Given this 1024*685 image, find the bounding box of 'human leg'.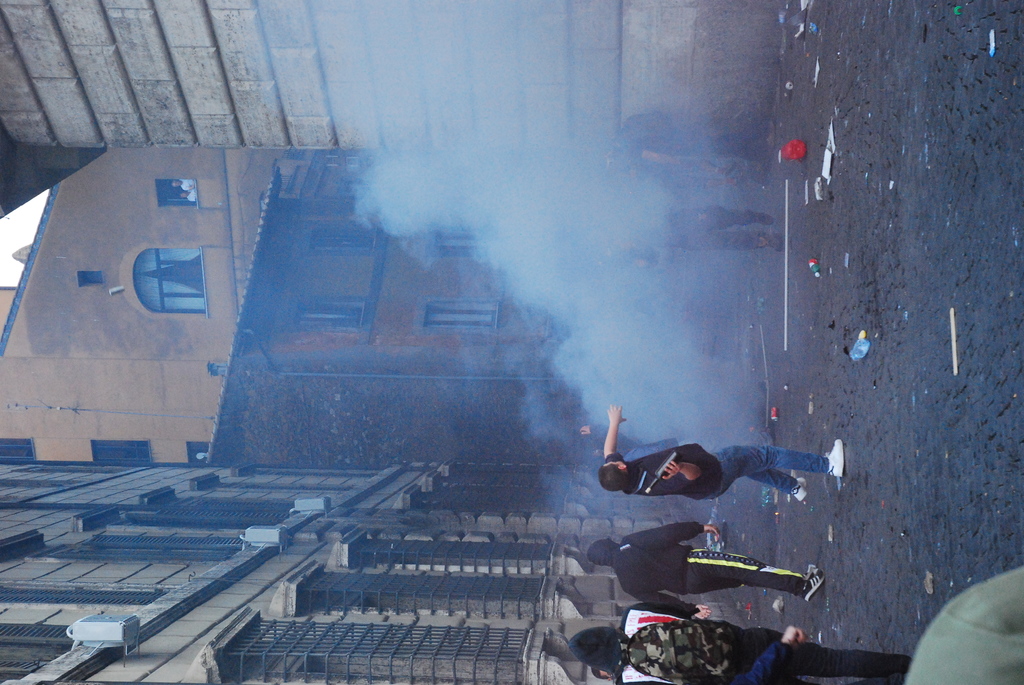
x1=712 y1=441 x2=845 y2=497.
